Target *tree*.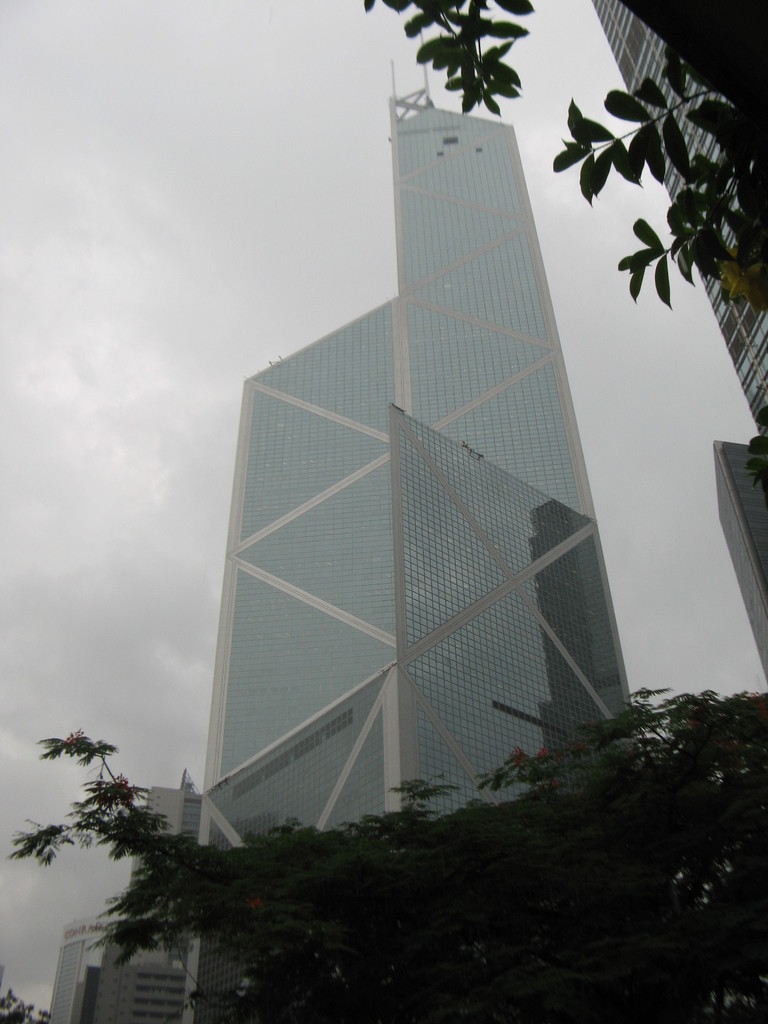
Target region: [364,0,767,315].
